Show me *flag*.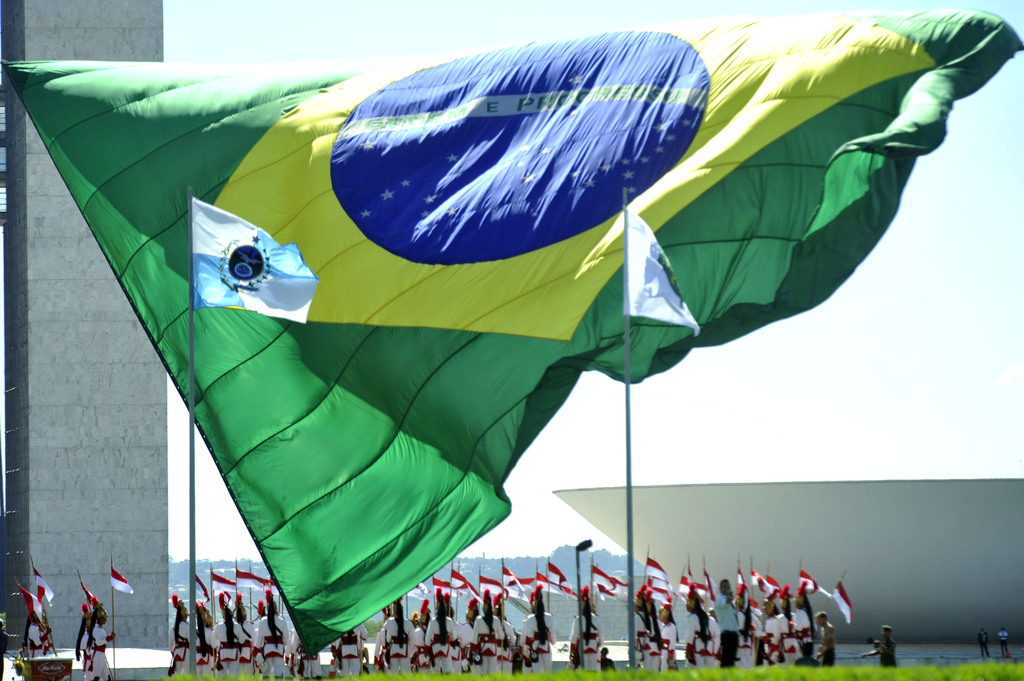
*flag* is here: 19, 582, 45, 614.
